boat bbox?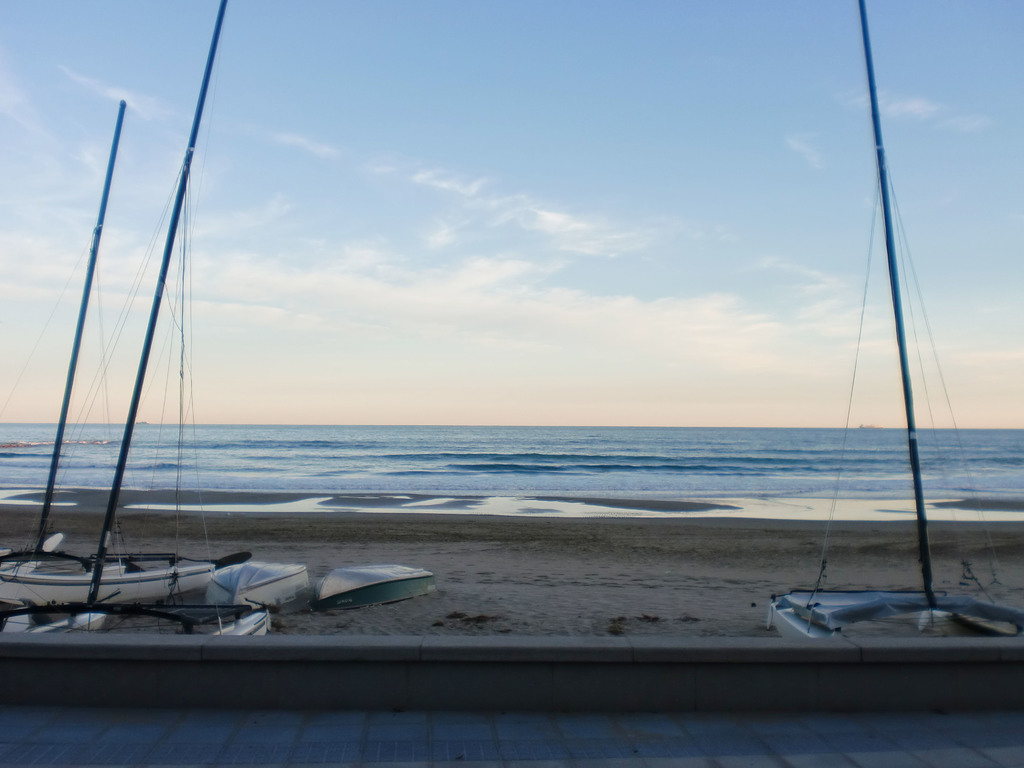
(left=779, top=47, right=998, bottom=691)
